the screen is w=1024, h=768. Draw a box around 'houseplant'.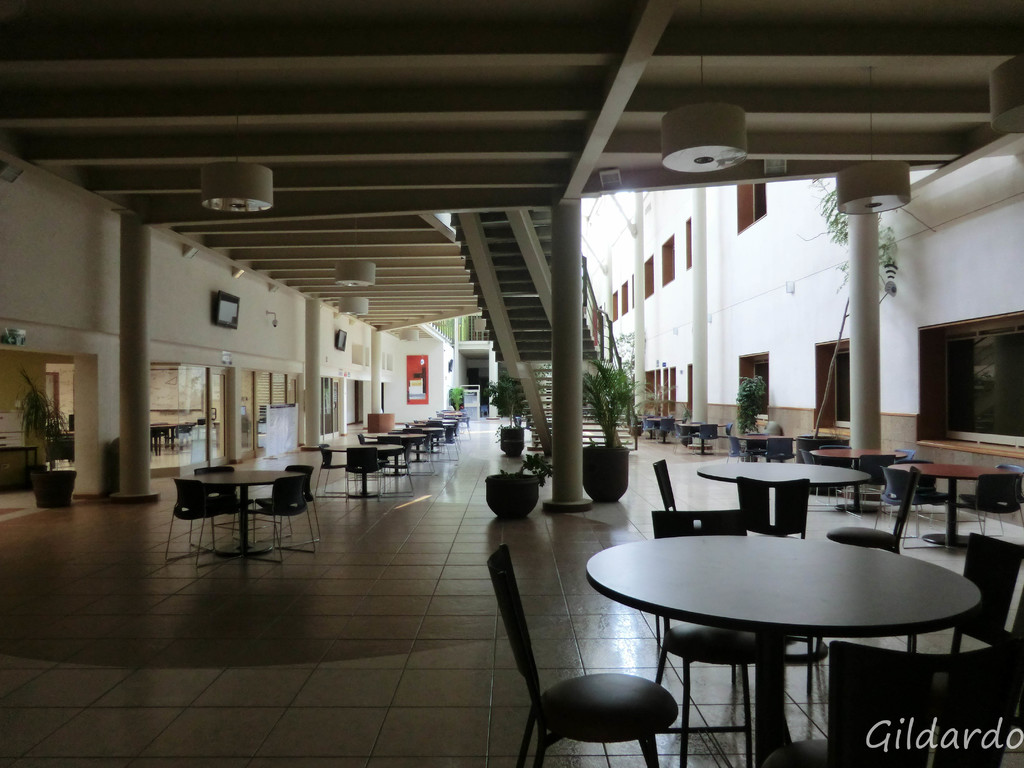
region(482, 371, 534, 449).
